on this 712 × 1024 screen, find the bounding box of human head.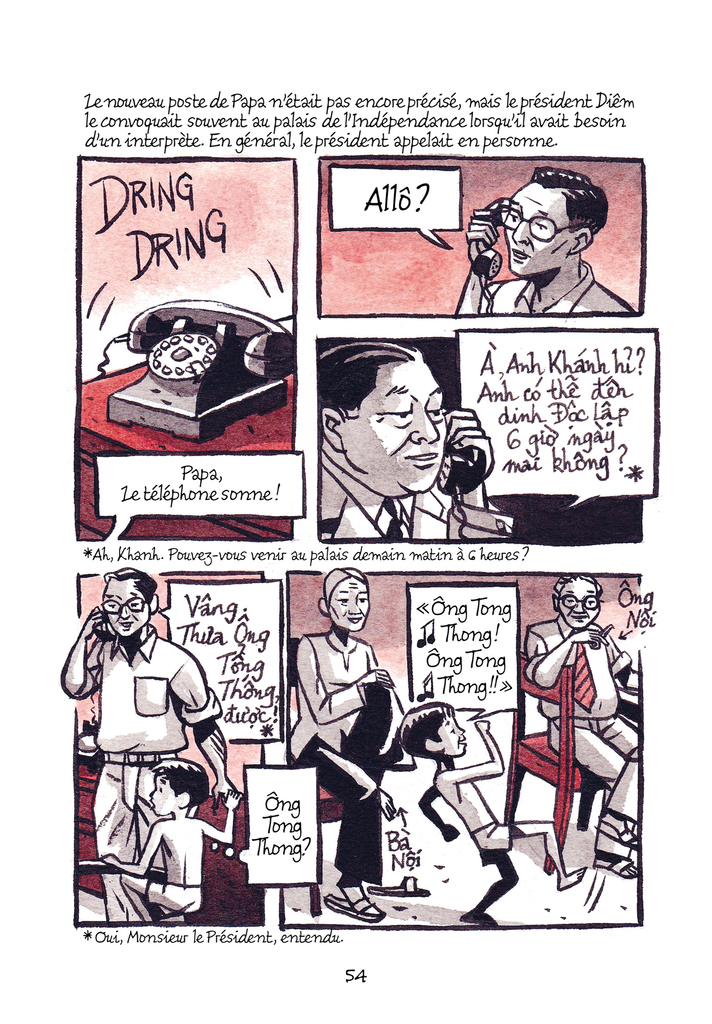
Bounding box: bbox=(398, 703, 468, 760).
